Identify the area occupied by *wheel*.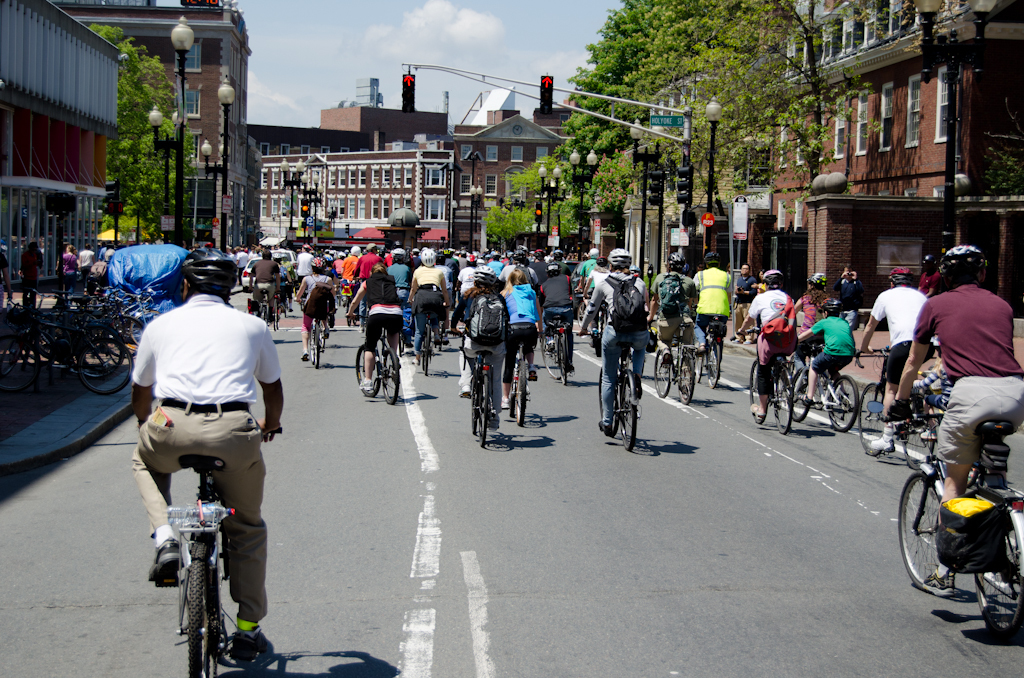
Area: 312/323/319/368.
